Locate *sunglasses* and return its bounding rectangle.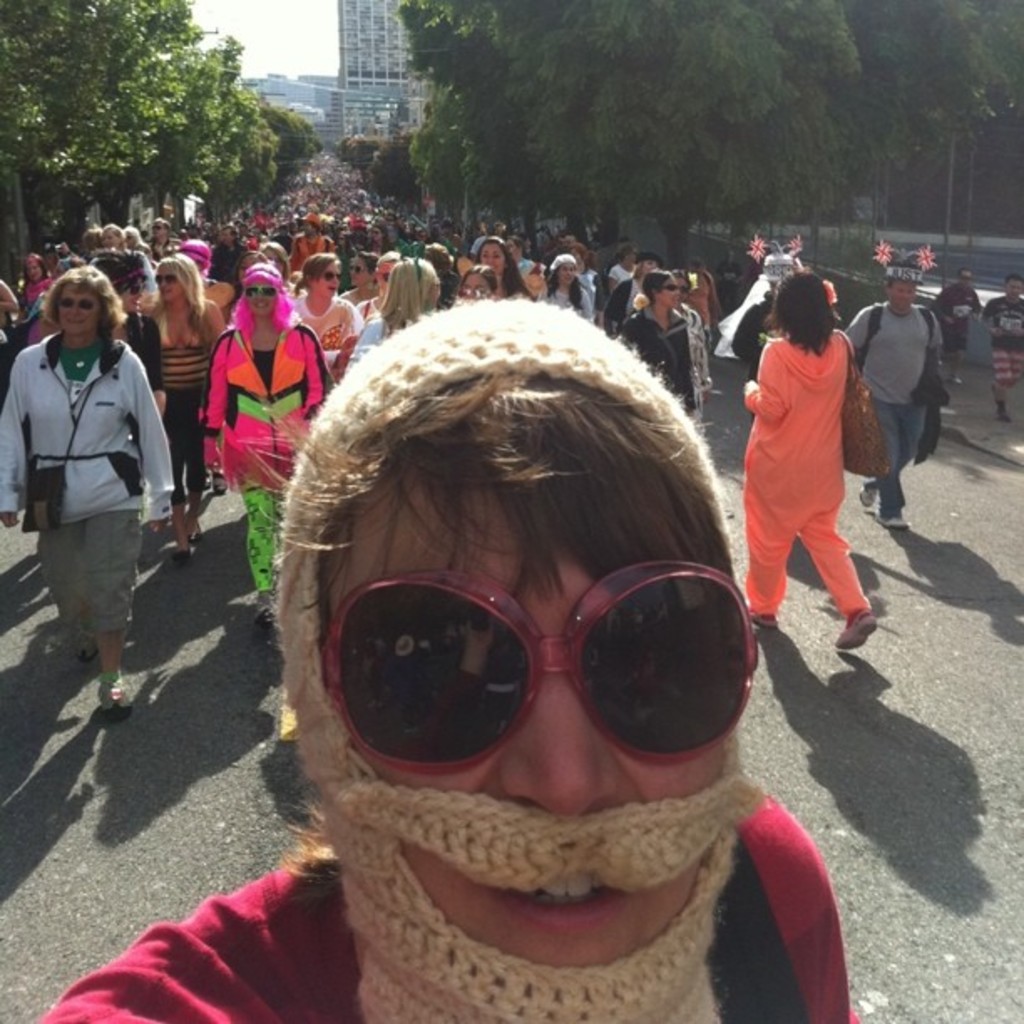
rect(50, 296, 99, 313).
